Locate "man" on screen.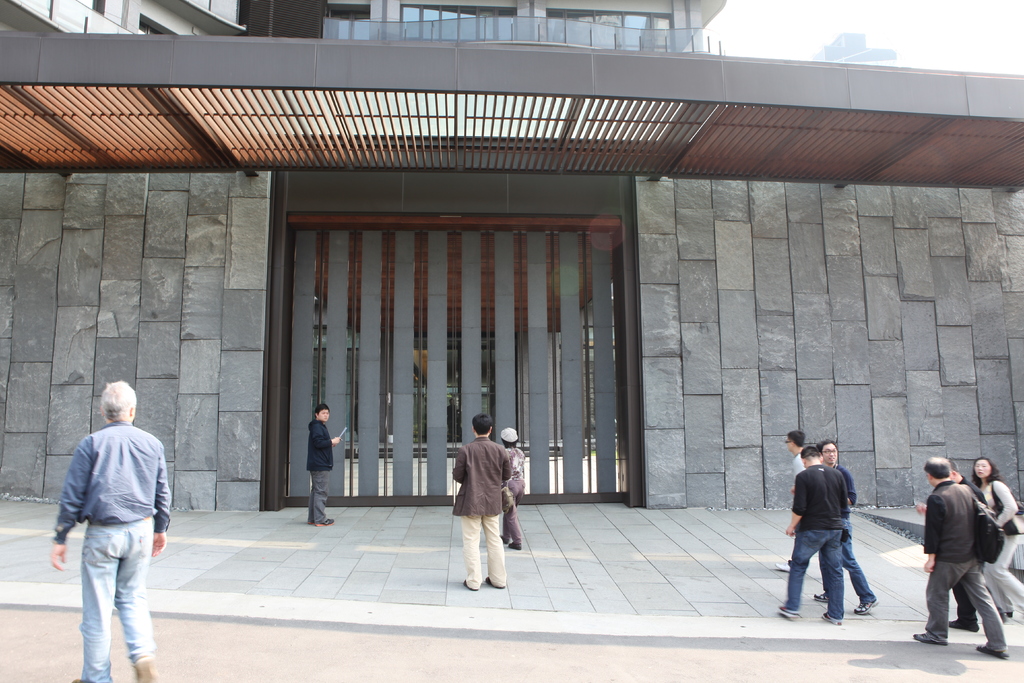
On screen at region(450, 415, 511, 591).
